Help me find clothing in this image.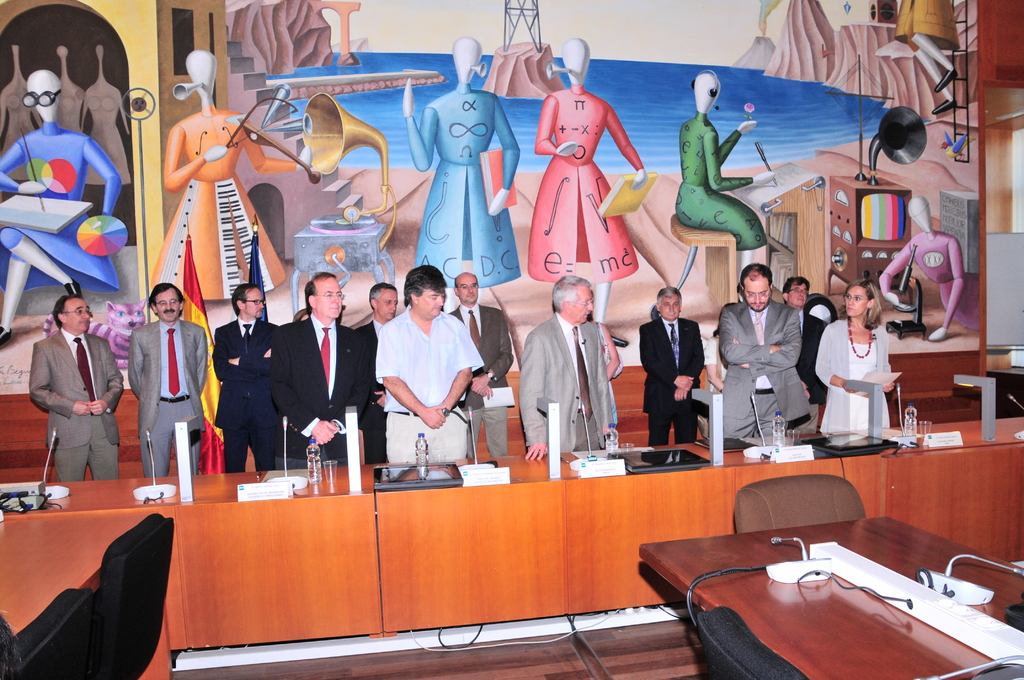
Found it: 676:110:765:250.
